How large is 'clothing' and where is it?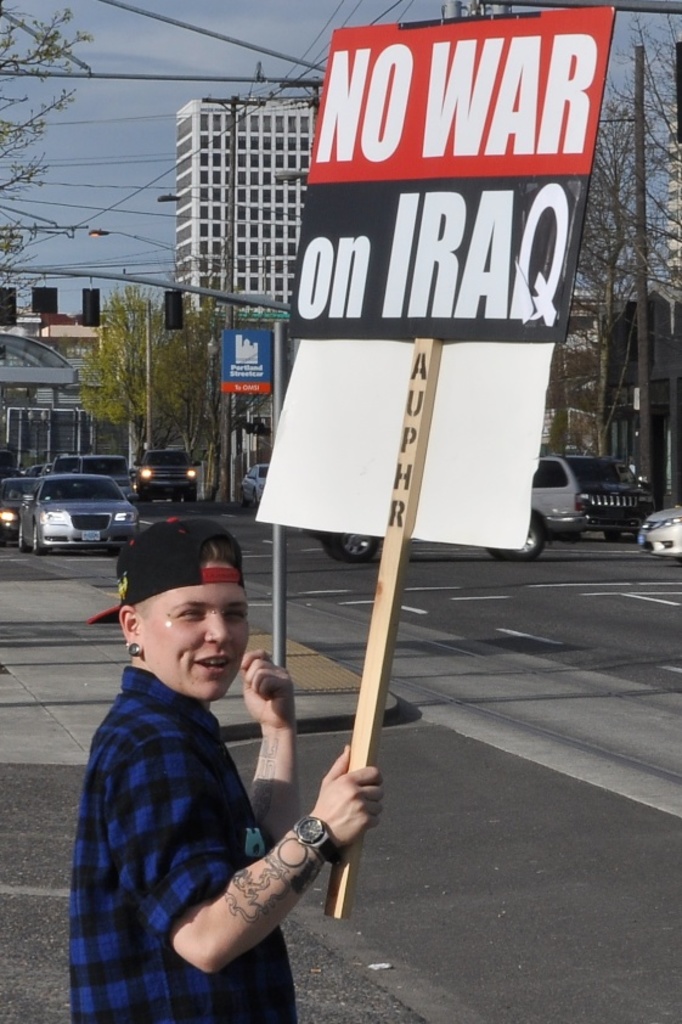
Bounding box: 73 624 350 1008.
